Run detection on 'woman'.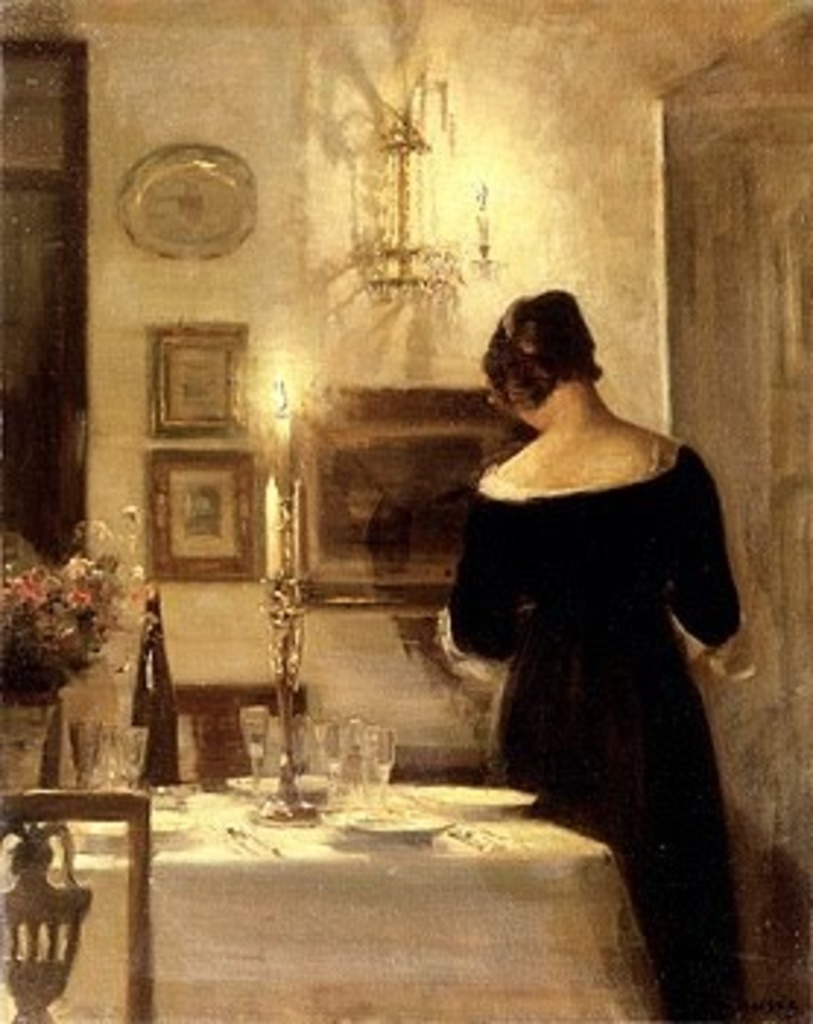
Result: (left=404, top=260, right=749, bottom=968).
